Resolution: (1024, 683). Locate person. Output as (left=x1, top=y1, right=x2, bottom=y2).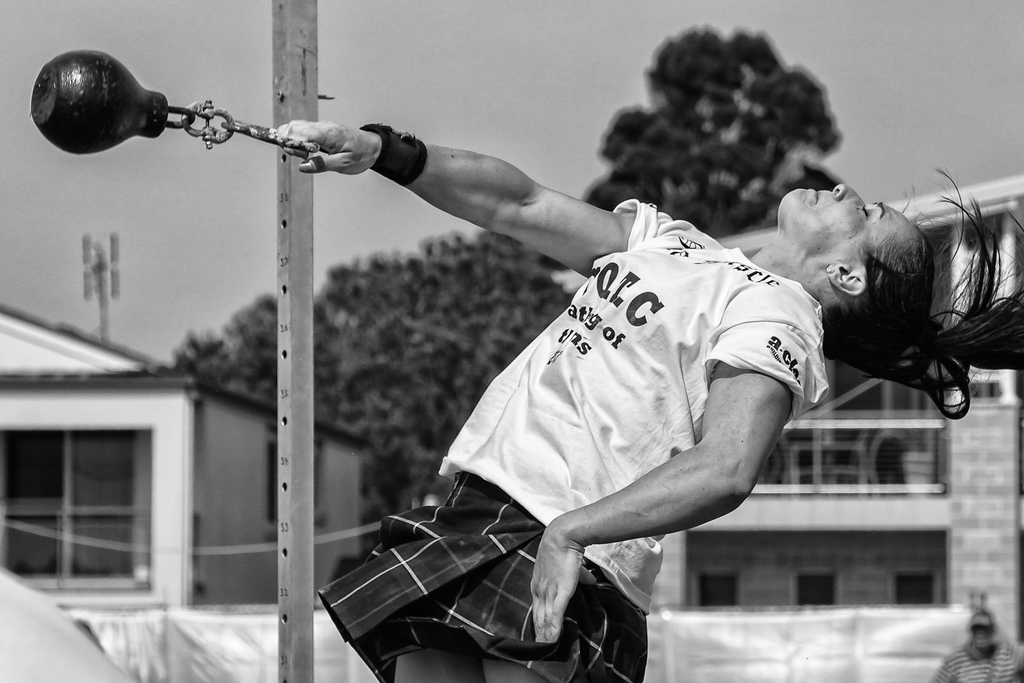
(left=211, top=78, right=862, bottom=673).
